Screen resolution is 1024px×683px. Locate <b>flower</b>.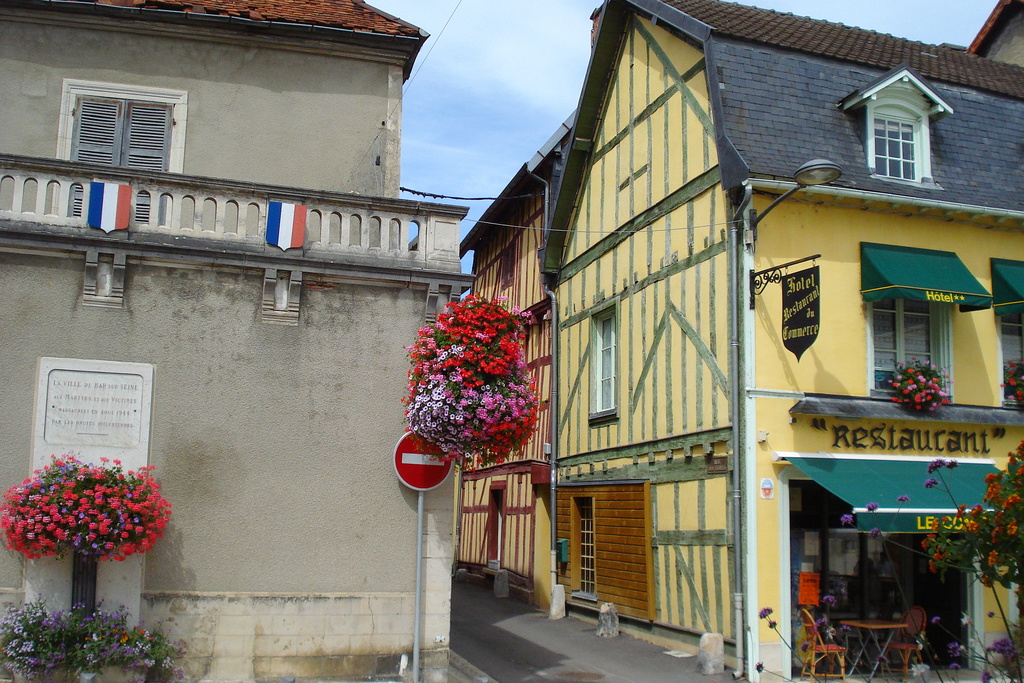
bbox=(985, 545, 1002, 567).
